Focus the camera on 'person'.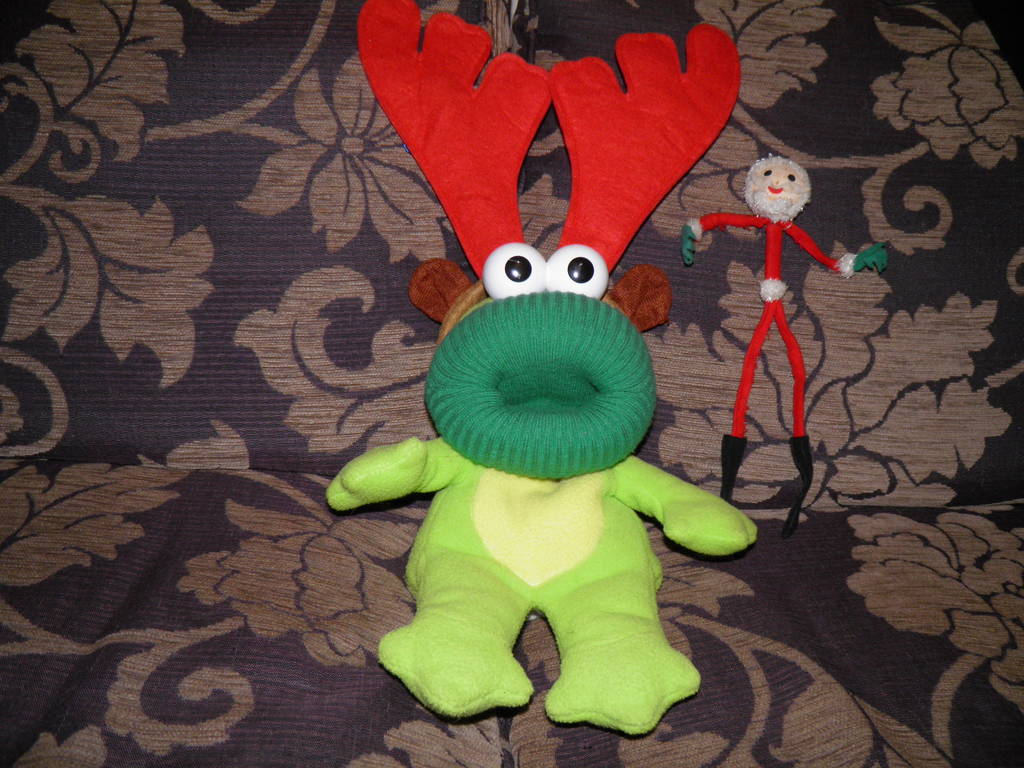
Focus region: select_region(702, 96, 855, 559).
